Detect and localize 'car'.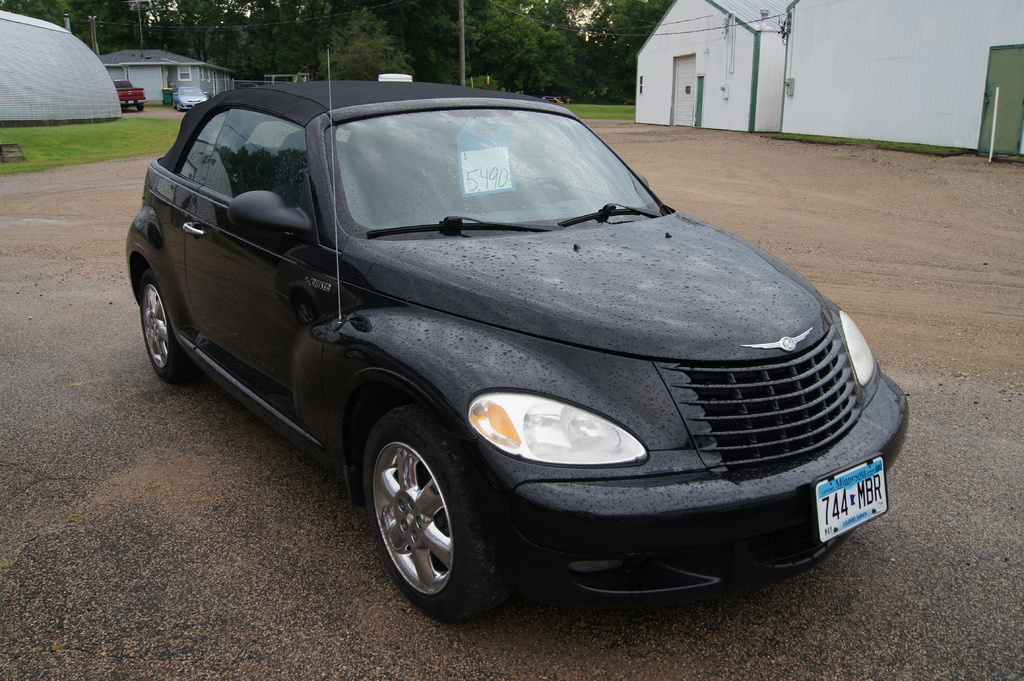
Localized at 116 44 914 632.
